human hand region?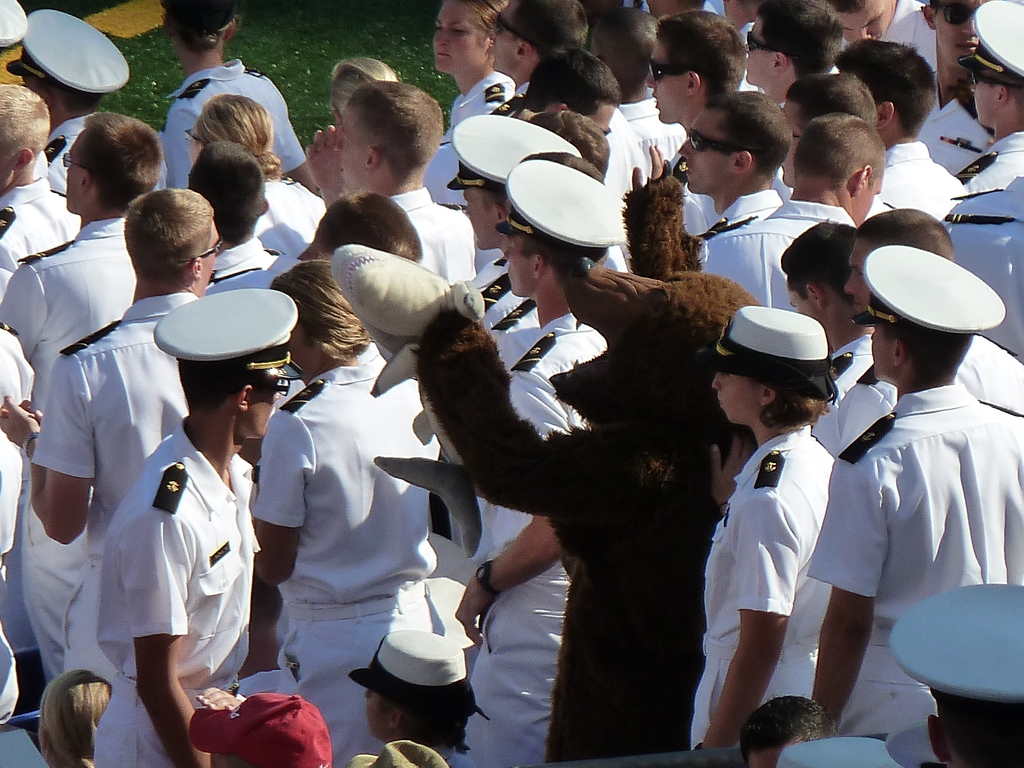
bbox=(451, 573, 499, 651)
